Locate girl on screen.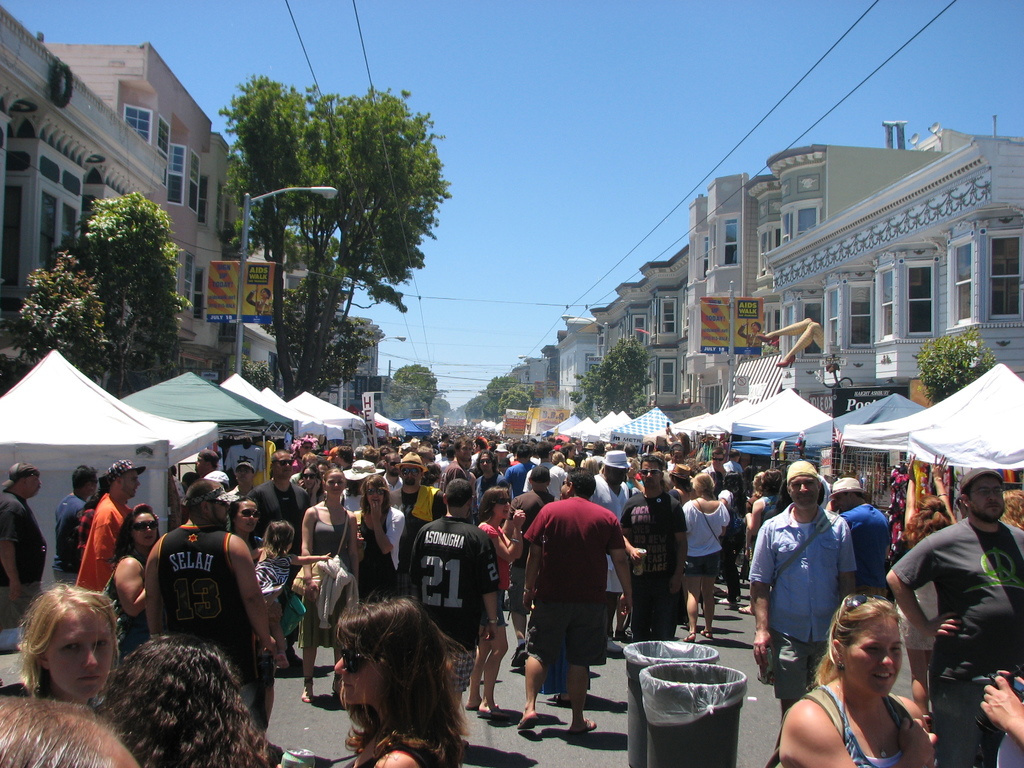
On screen at Rect(106, 506, 158, 647).
